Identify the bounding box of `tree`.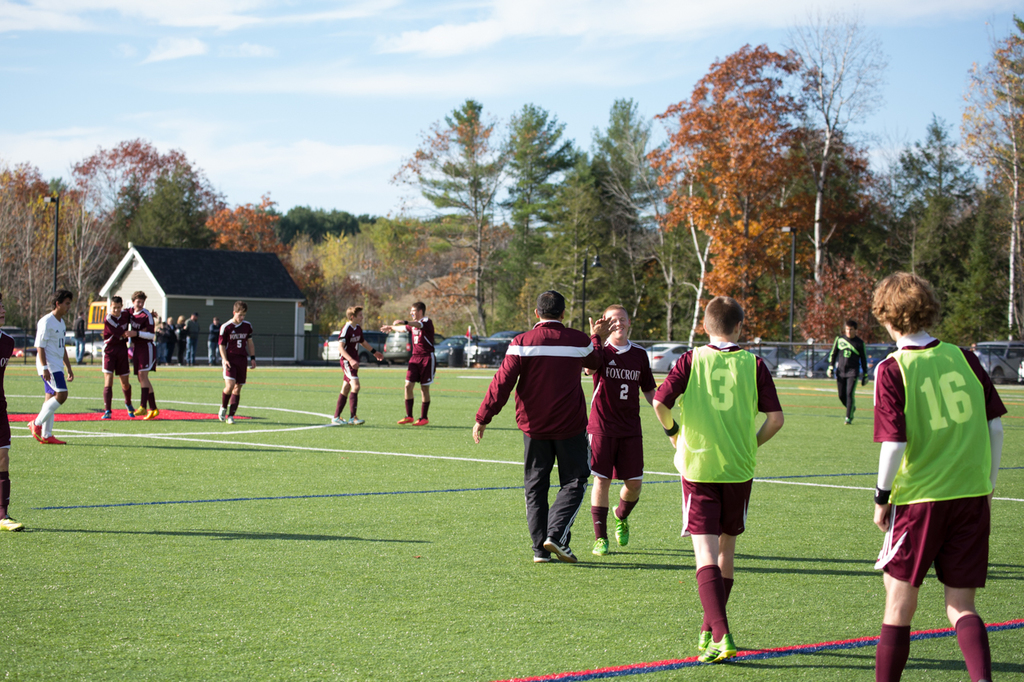
[x1=391, y1=102, x2=647, y2=351].
